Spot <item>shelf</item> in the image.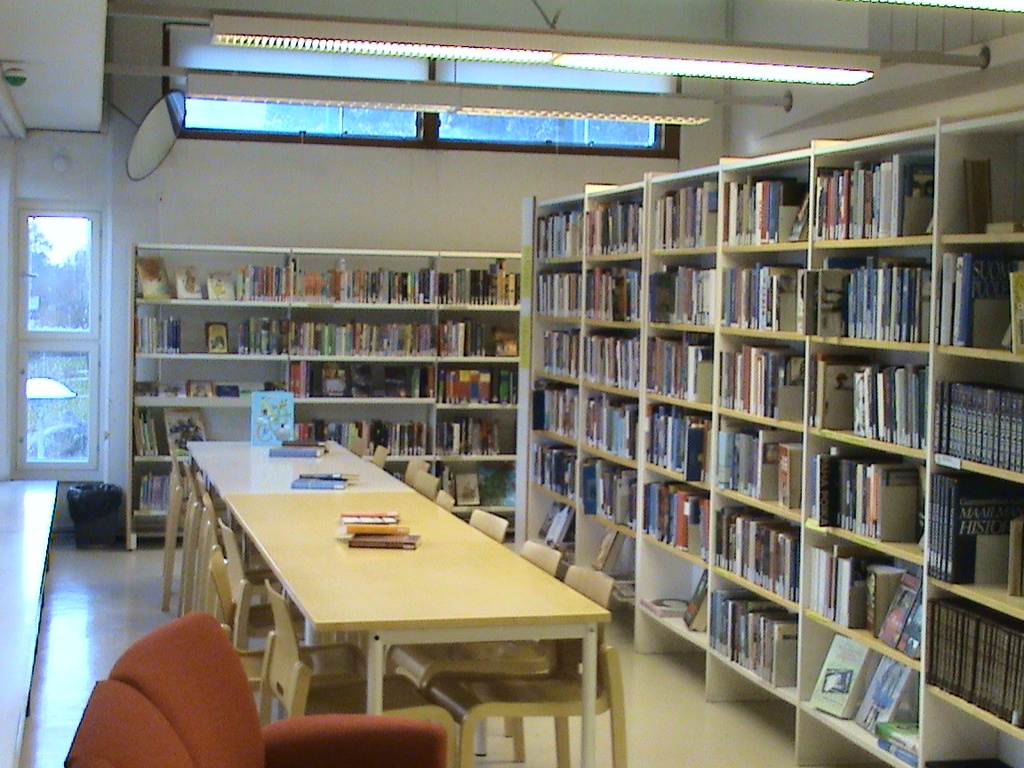
<item>shelf</item> found at l=643, t=324, r=717, b=412.
